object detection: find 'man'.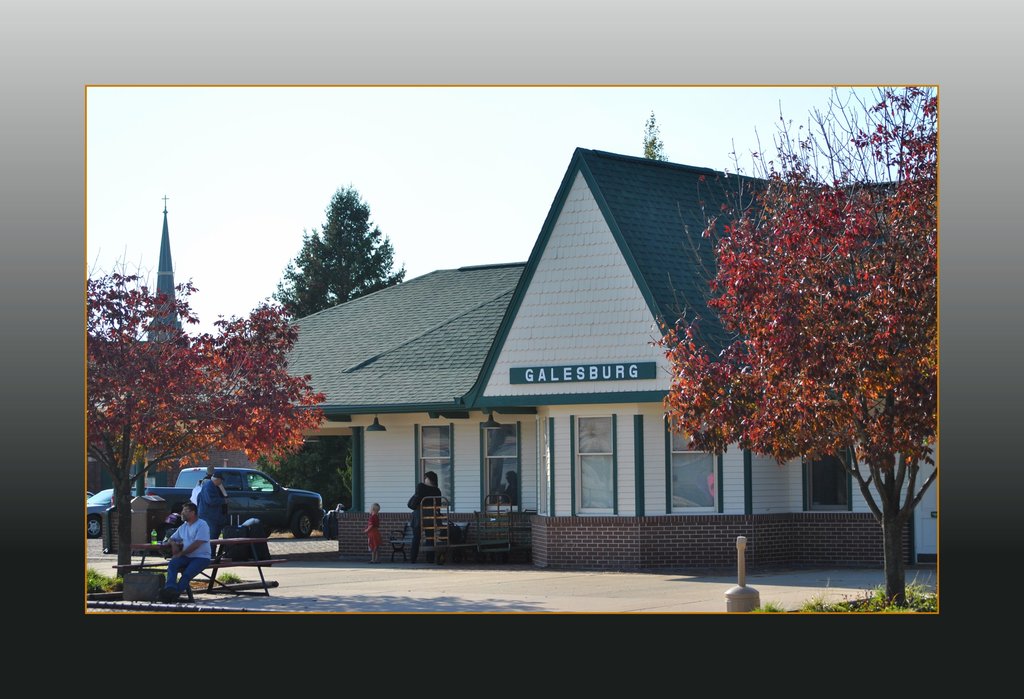
(160, 501, 215, 606).
